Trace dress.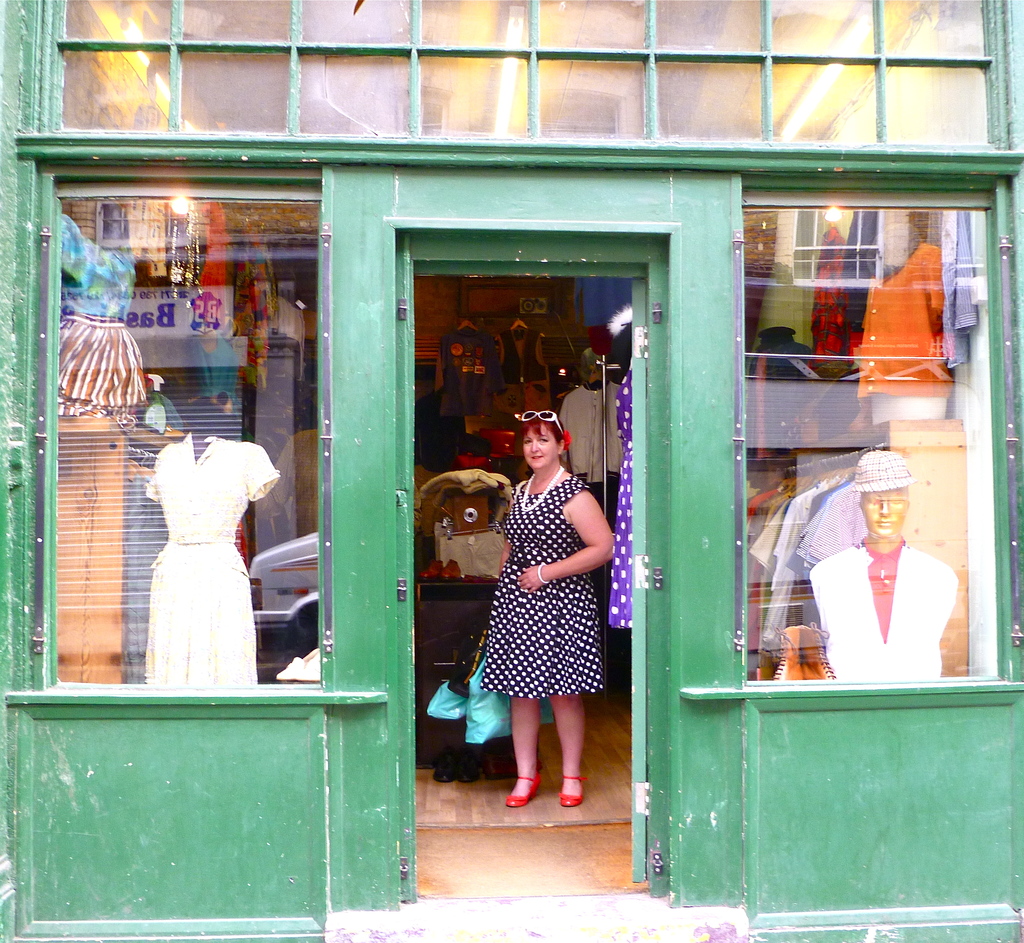
Traced to {"x1": 148, "y1": 433, "x2": 279, "y2": 689}.
